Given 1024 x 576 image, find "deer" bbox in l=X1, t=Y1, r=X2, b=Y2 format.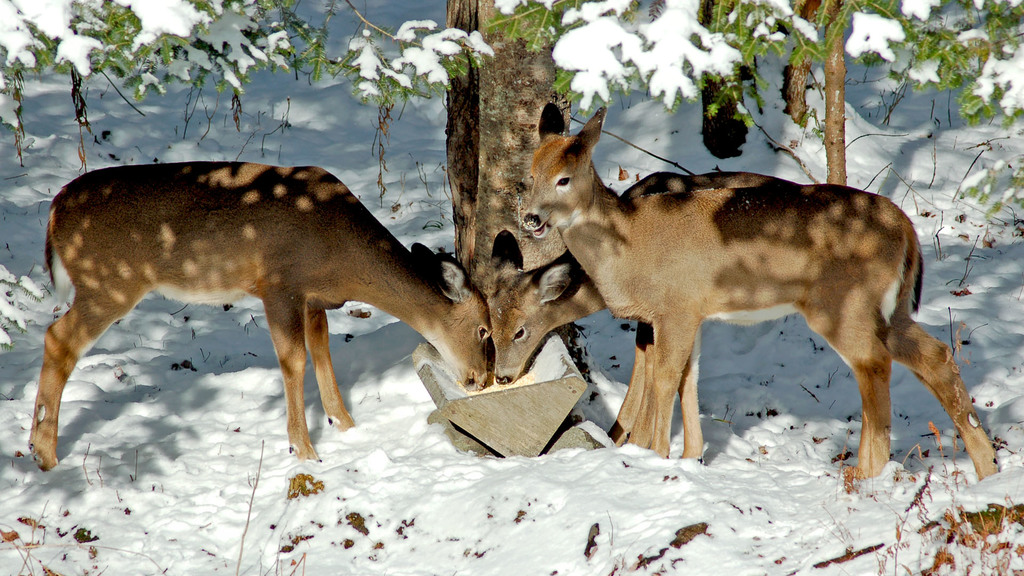
l=519, t=100, r=1003, b=479.
